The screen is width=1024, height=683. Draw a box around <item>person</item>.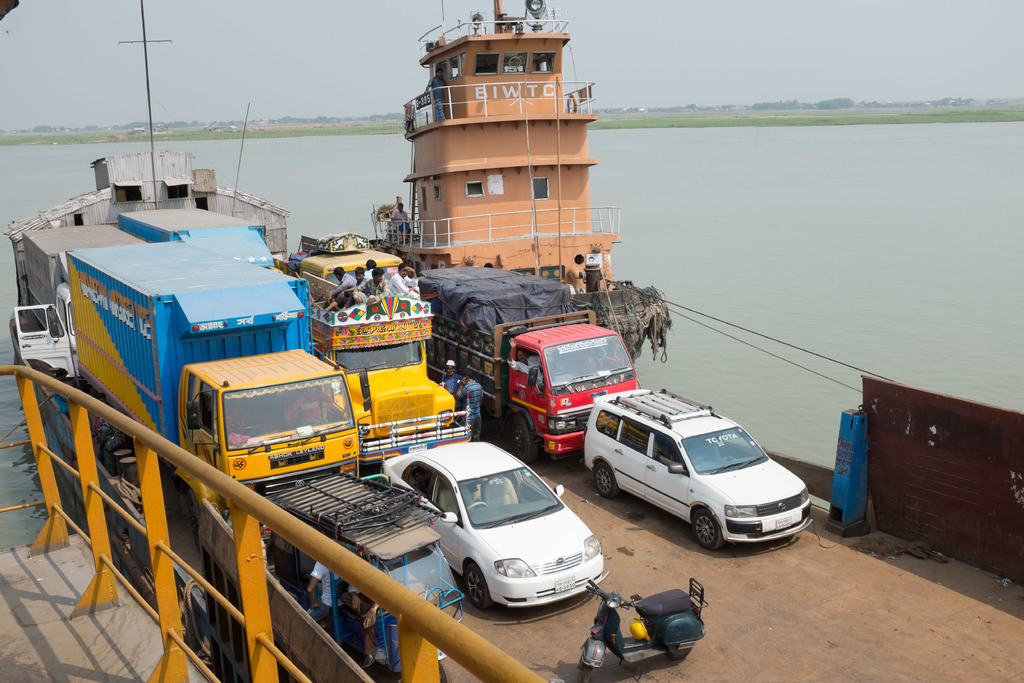
(left=304, top=562, right=344, bottom=625).
